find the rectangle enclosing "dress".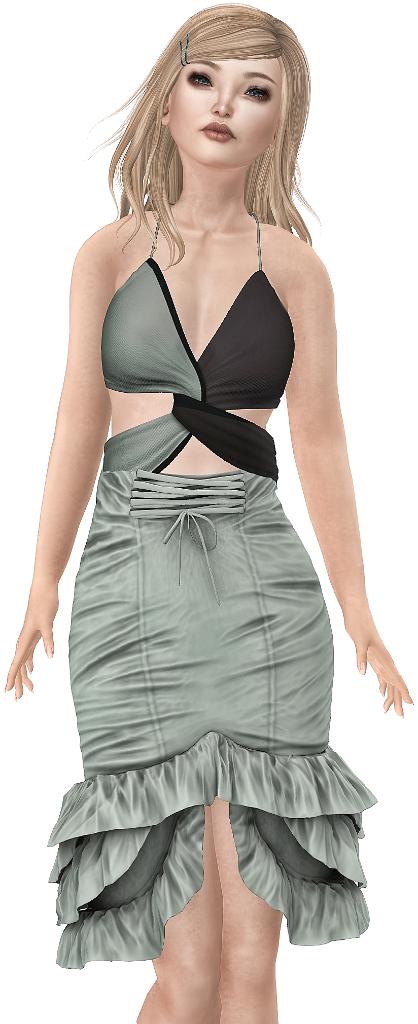
bbox(44, 205, 375, 973).
